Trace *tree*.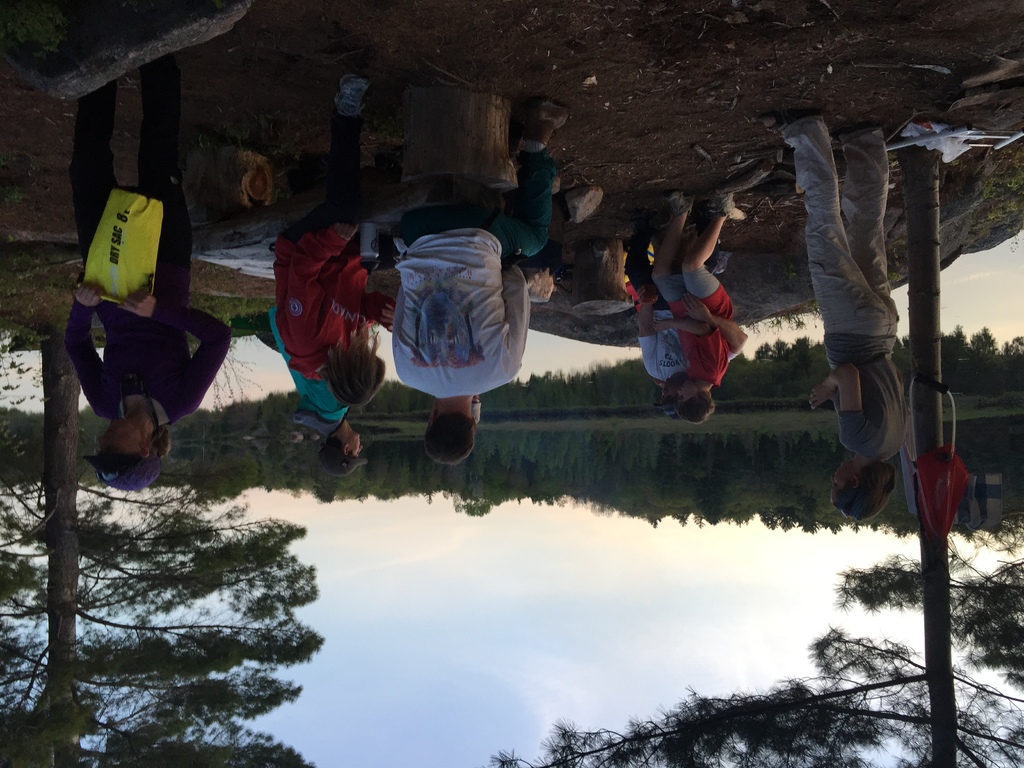
Traced to detection(481, 126, 1023, 767).
